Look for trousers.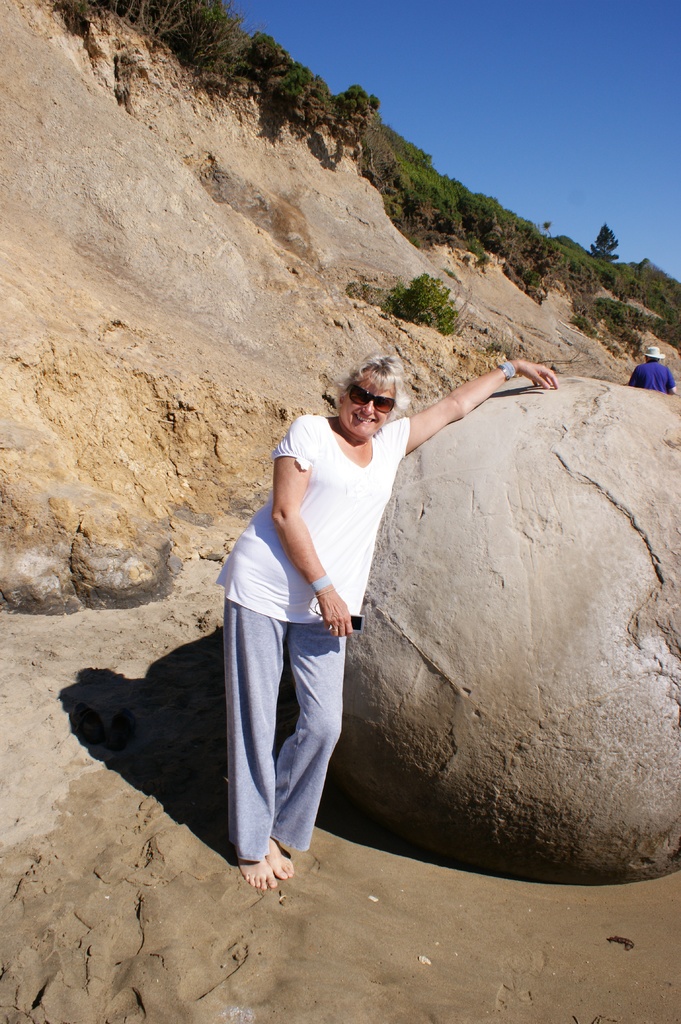
Found: <bbox>223, 600, 349, 862</bbox>.
